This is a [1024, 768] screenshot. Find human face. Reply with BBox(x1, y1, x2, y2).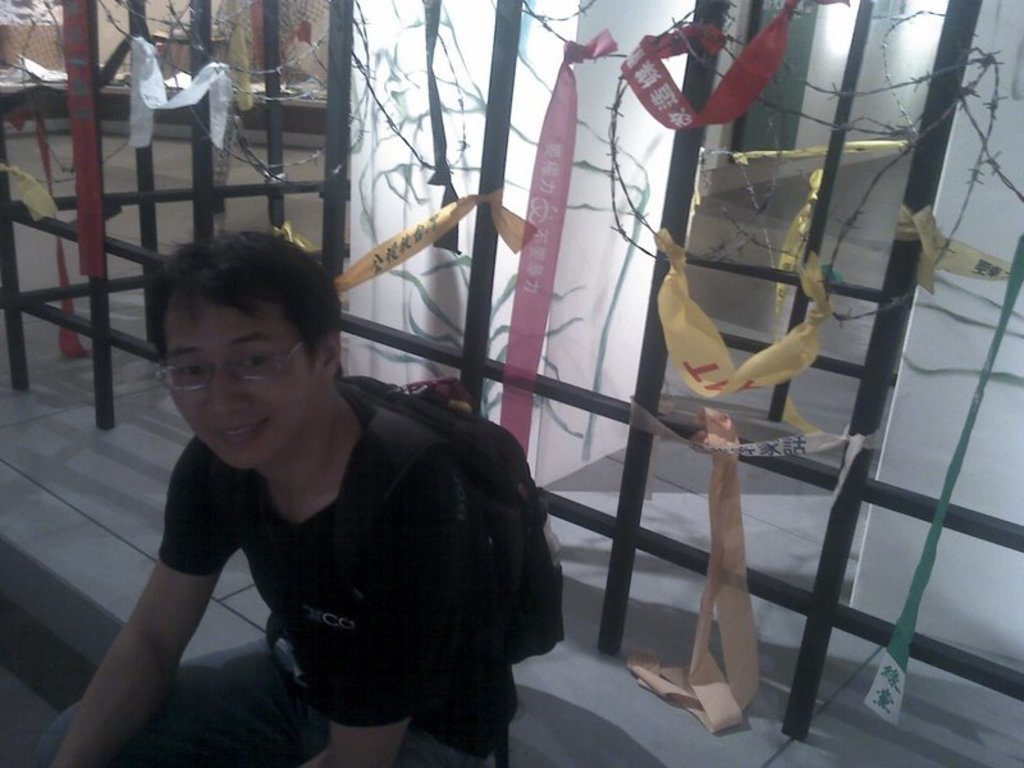
BBox(160, 297, 323, 471).
